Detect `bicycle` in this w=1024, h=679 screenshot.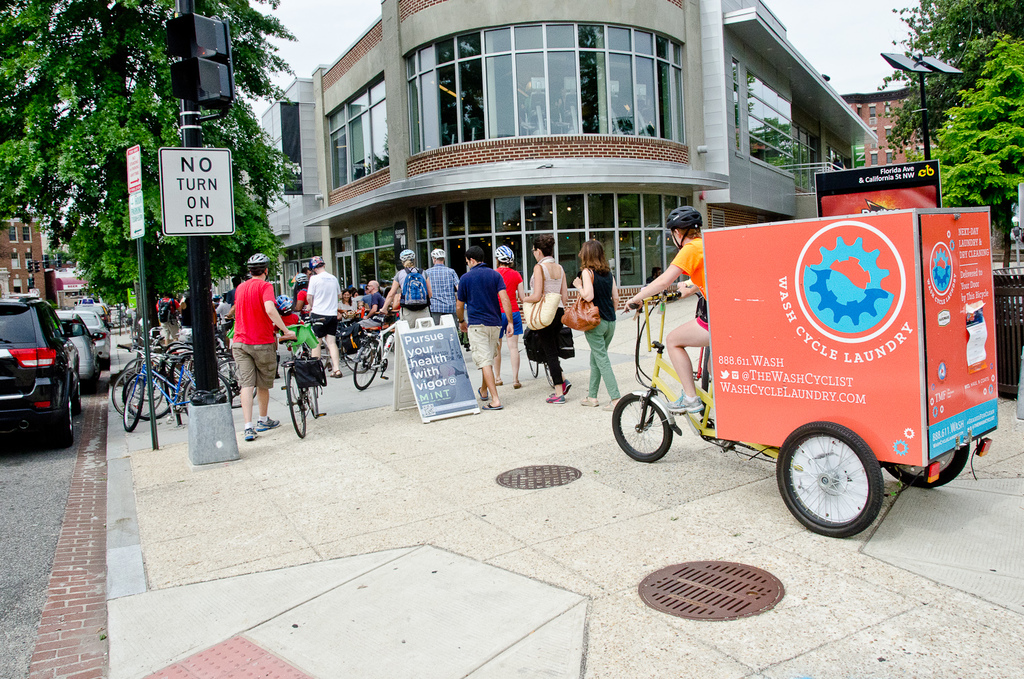
Detection: (x1=300, y1=294, x2=375, y2=370).
